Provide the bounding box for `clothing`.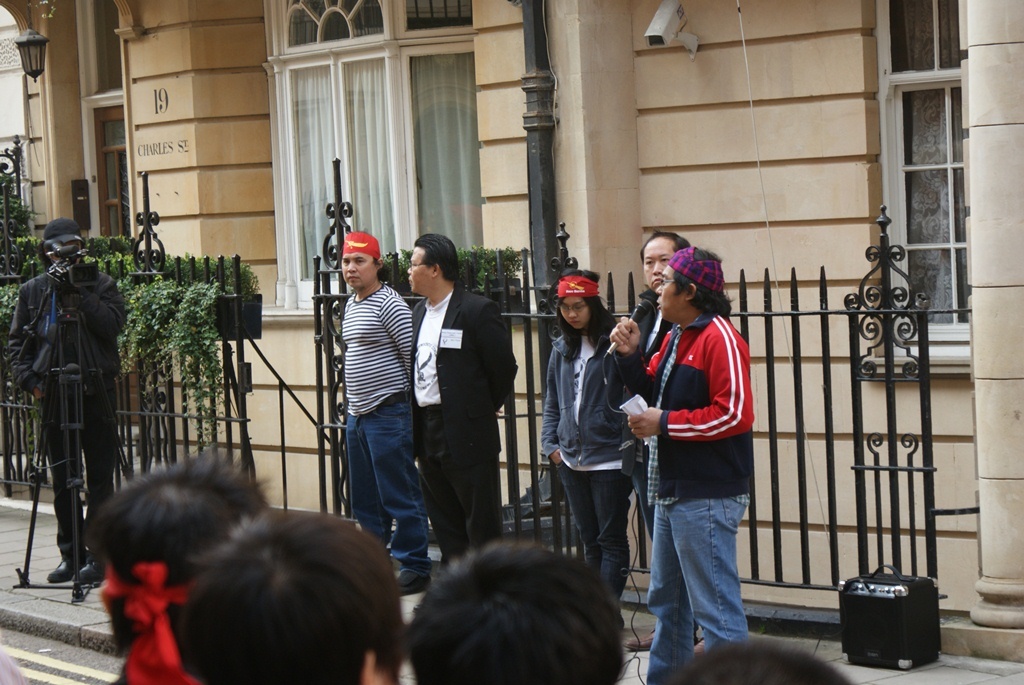
BBox(8, 262, 127, 566).
